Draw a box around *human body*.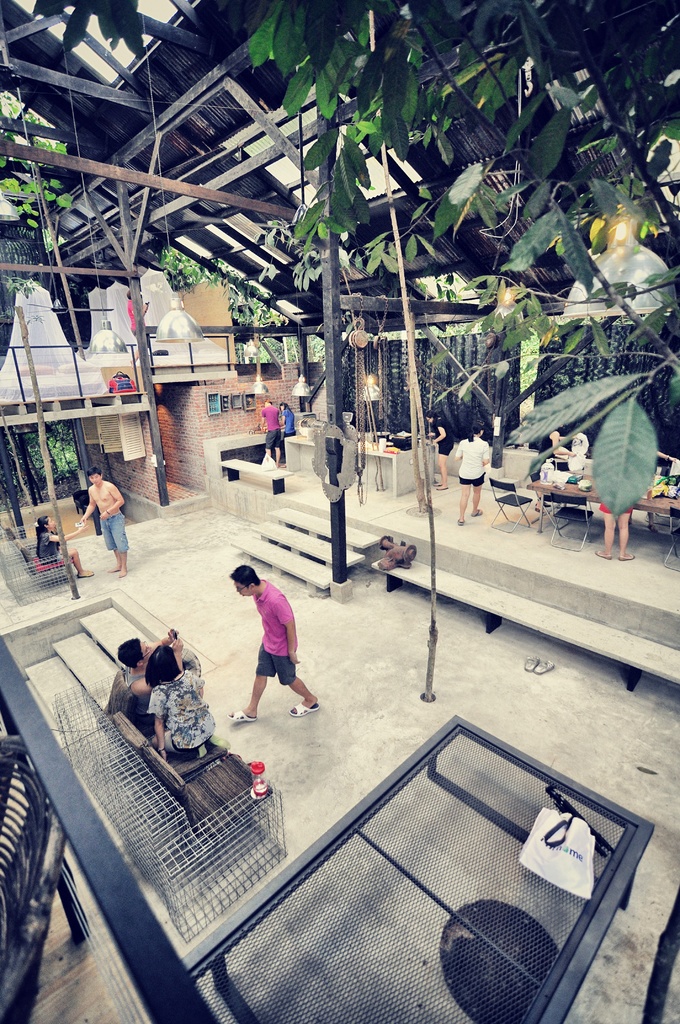
select_region(129, 292, 150, 364).
